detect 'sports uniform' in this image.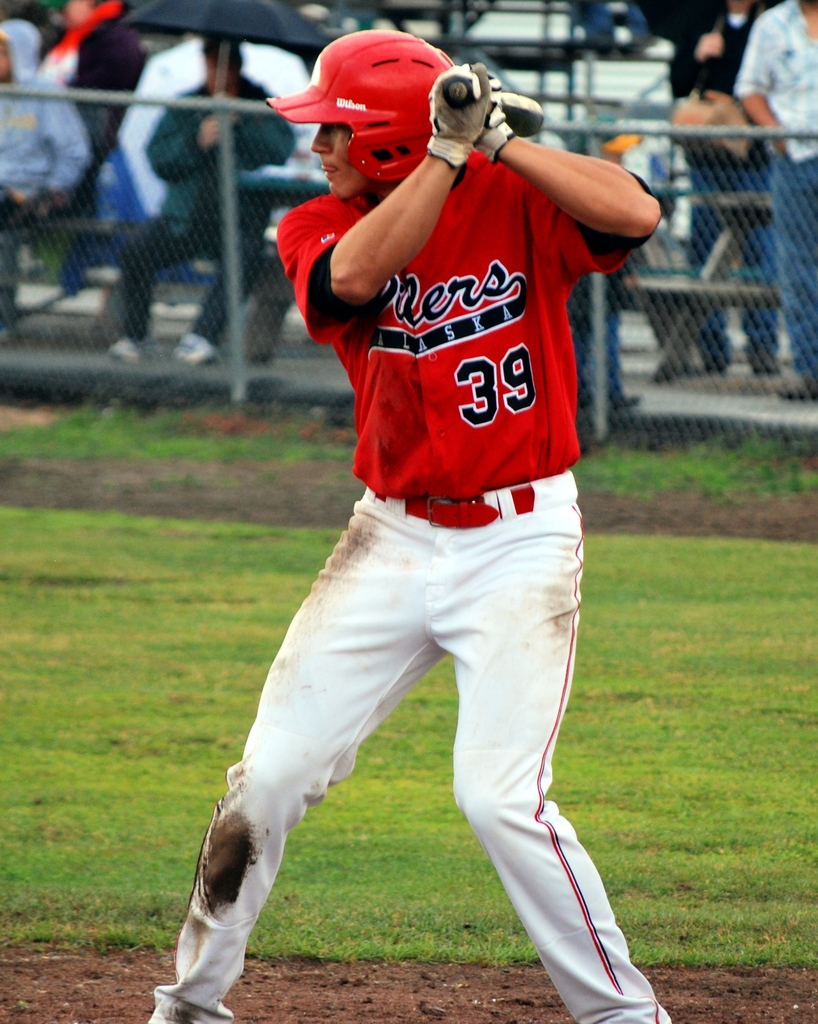
Detection: bbox=[168, 0, 697, 1006].
